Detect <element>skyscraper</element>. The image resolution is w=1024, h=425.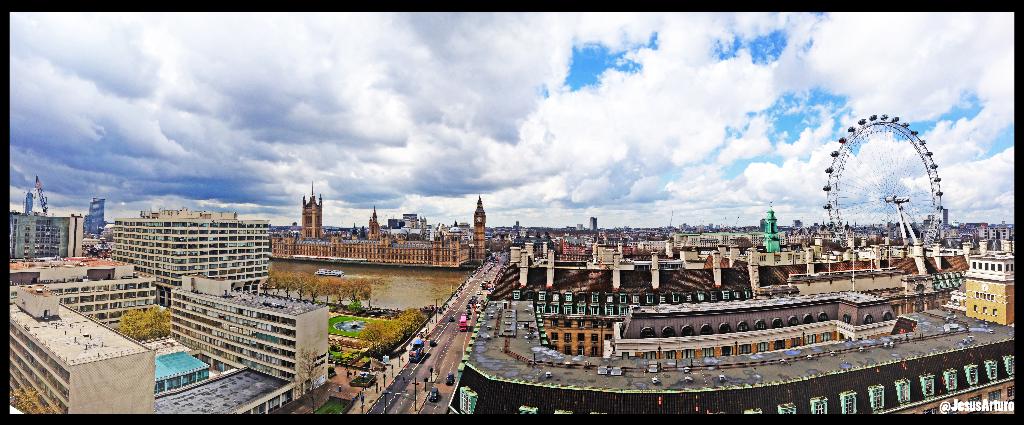
<region>77, 200, 287, 311</region>.
